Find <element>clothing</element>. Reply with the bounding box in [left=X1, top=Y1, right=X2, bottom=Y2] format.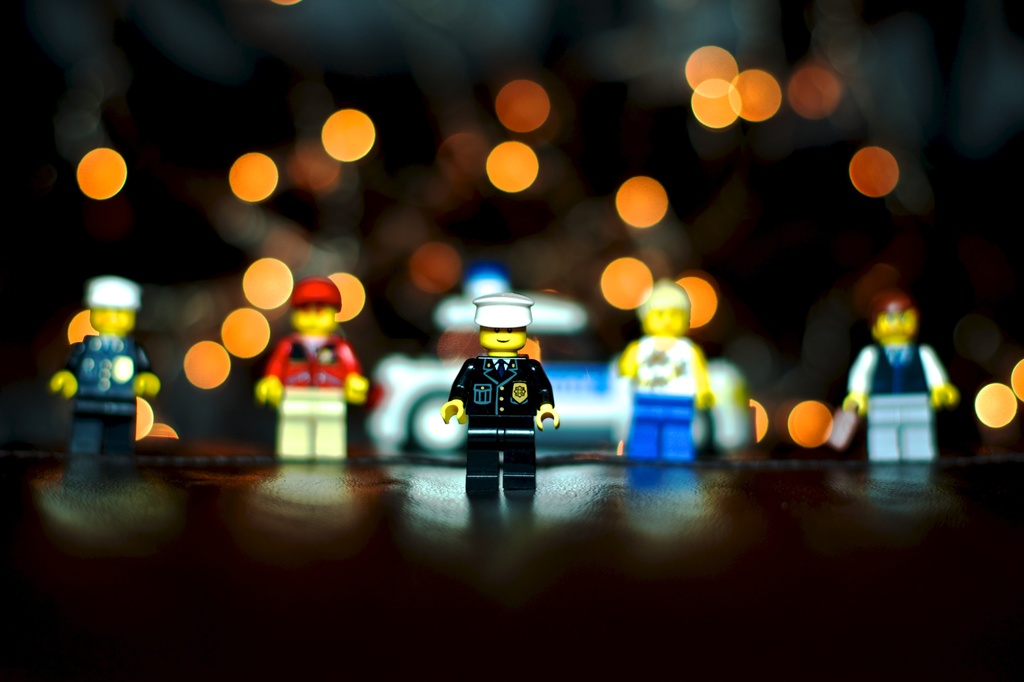
[left=66, top=330, right=142, bottom=460].
